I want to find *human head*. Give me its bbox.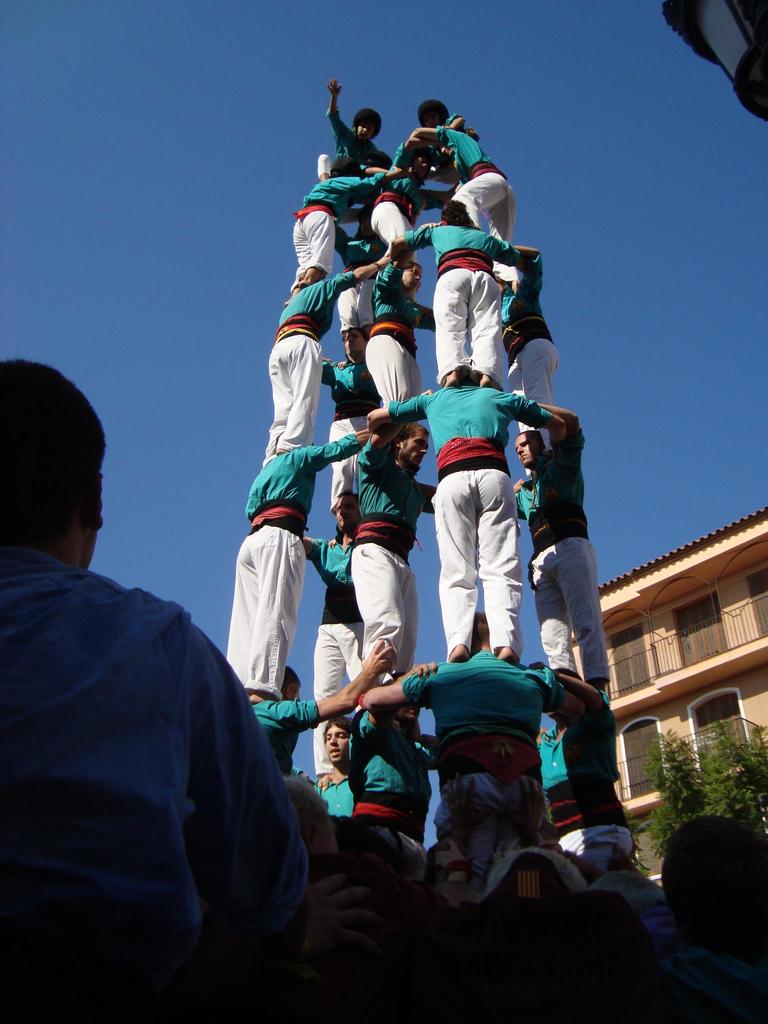
BBox(513, 431, 541, 471).
